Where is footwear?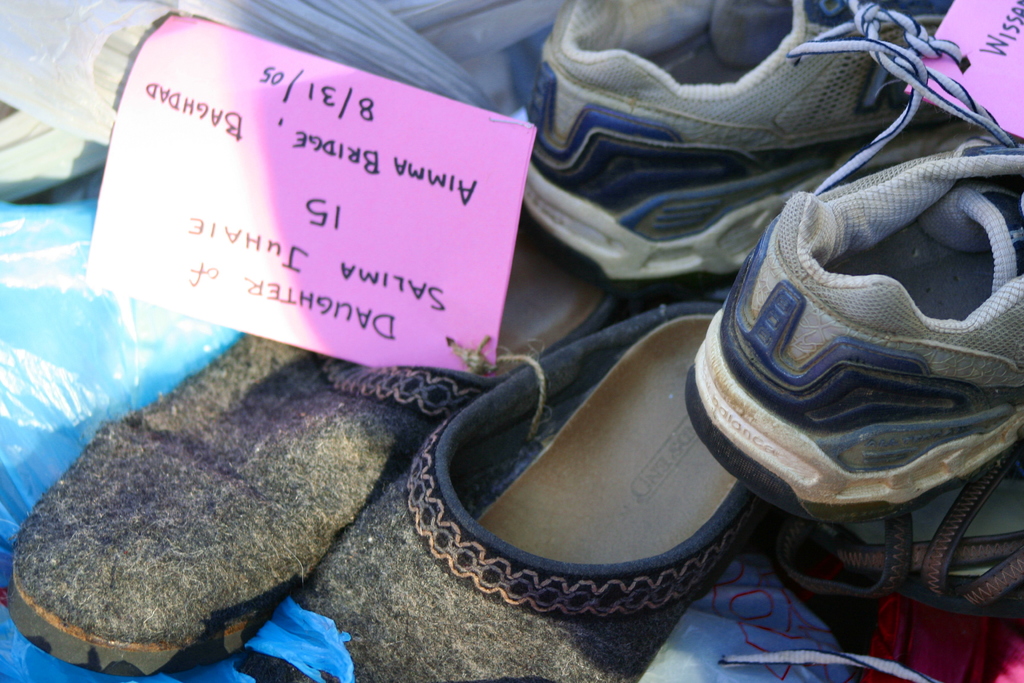
bbox(669, 143, 1003, 561).
